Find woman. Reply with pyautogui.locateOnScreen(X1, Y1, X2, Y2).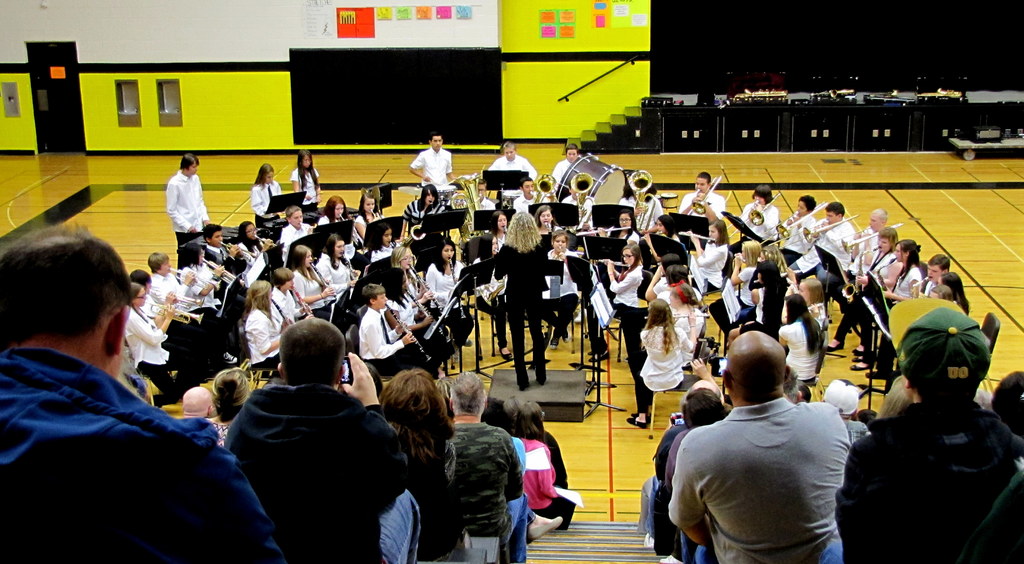
pyautogui.locateOnScreen(244, 277, 292, 368).
